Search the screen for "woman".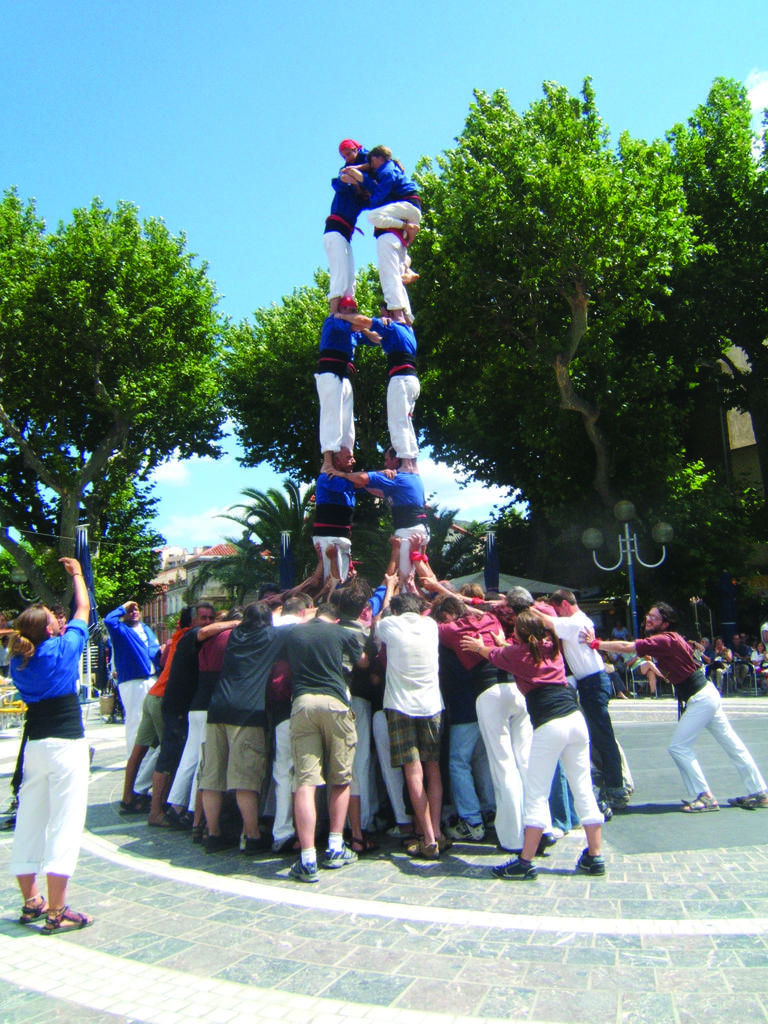
Found at (left=746, top=640, right=767, bottom=687).
